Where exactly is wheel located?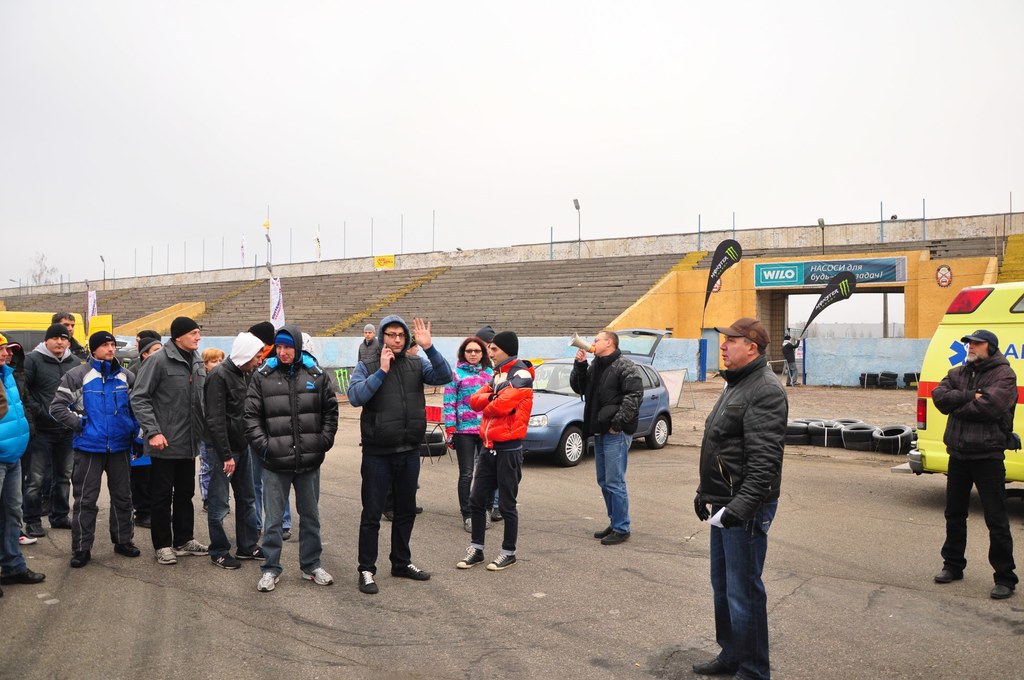
Its bounding box is {"left": 881, "top": 442, "right": 913, "bottom": 455}.
